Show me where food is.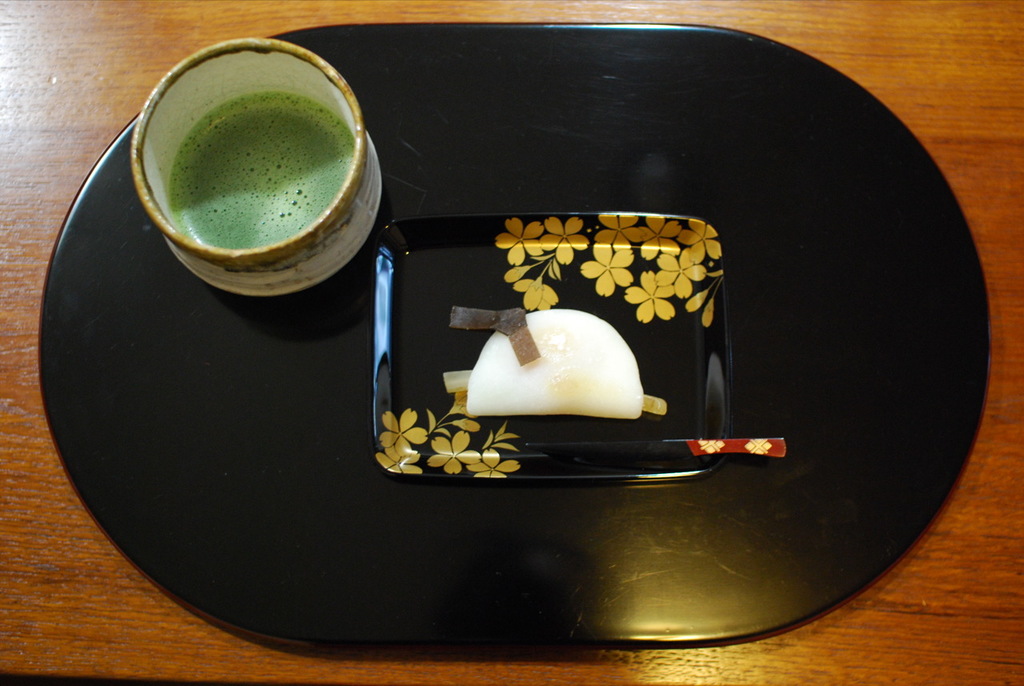
food is at 466,306,666,430.
